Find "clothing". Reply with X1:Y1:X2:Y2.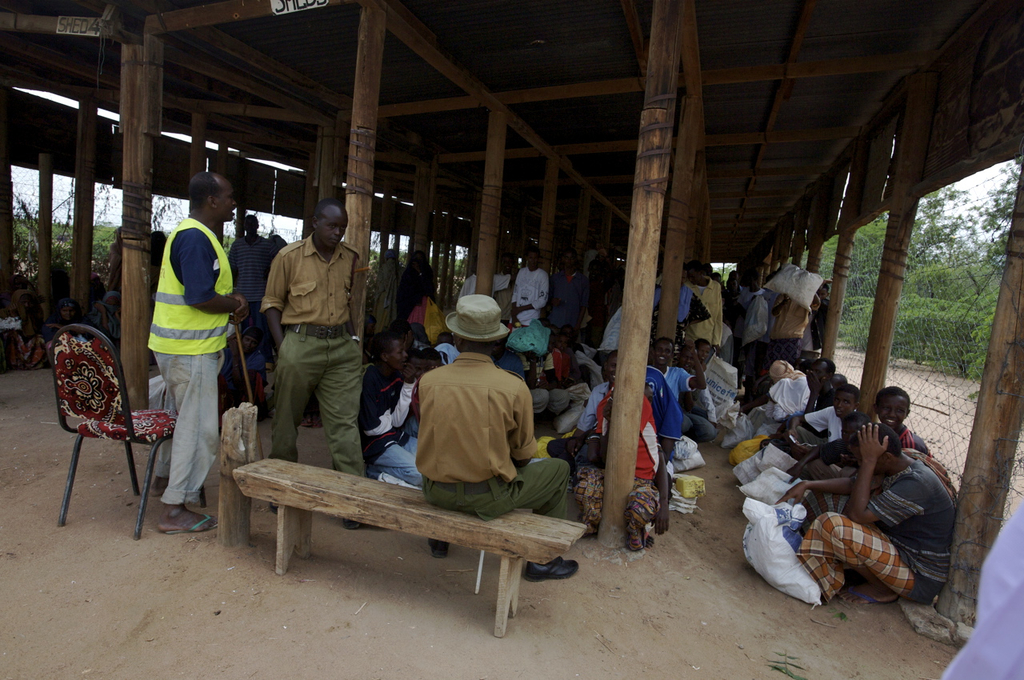
224:232:267:330.
